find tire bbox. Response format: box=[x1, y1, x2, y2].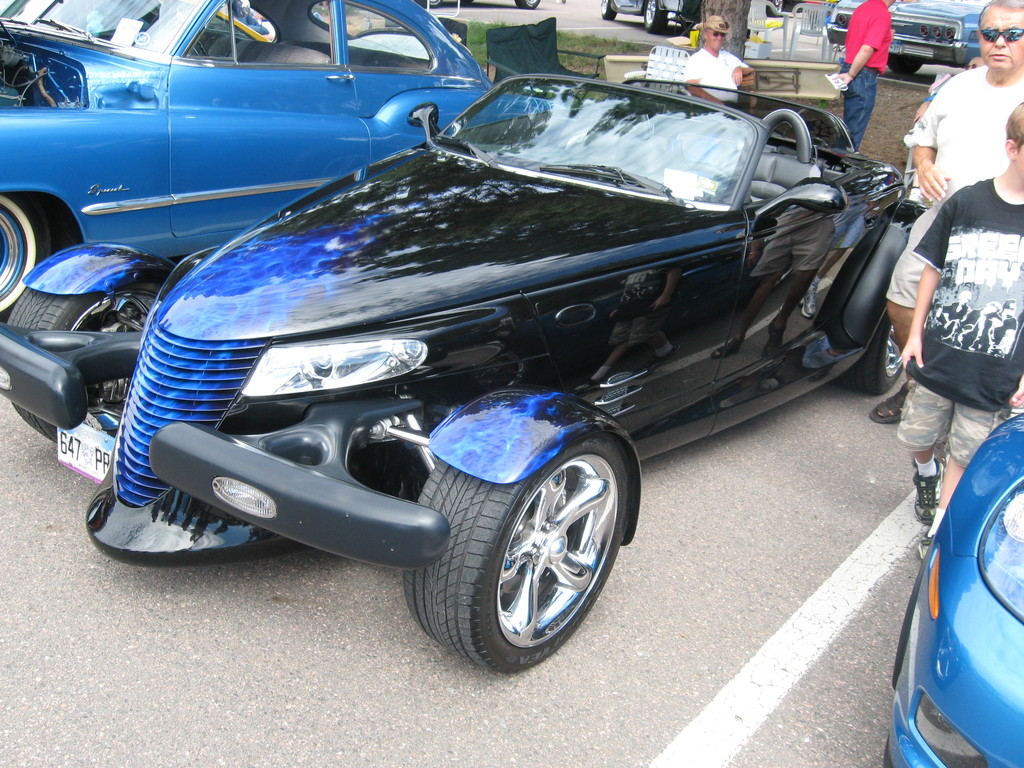
box=[837, 312, 902, 395].
